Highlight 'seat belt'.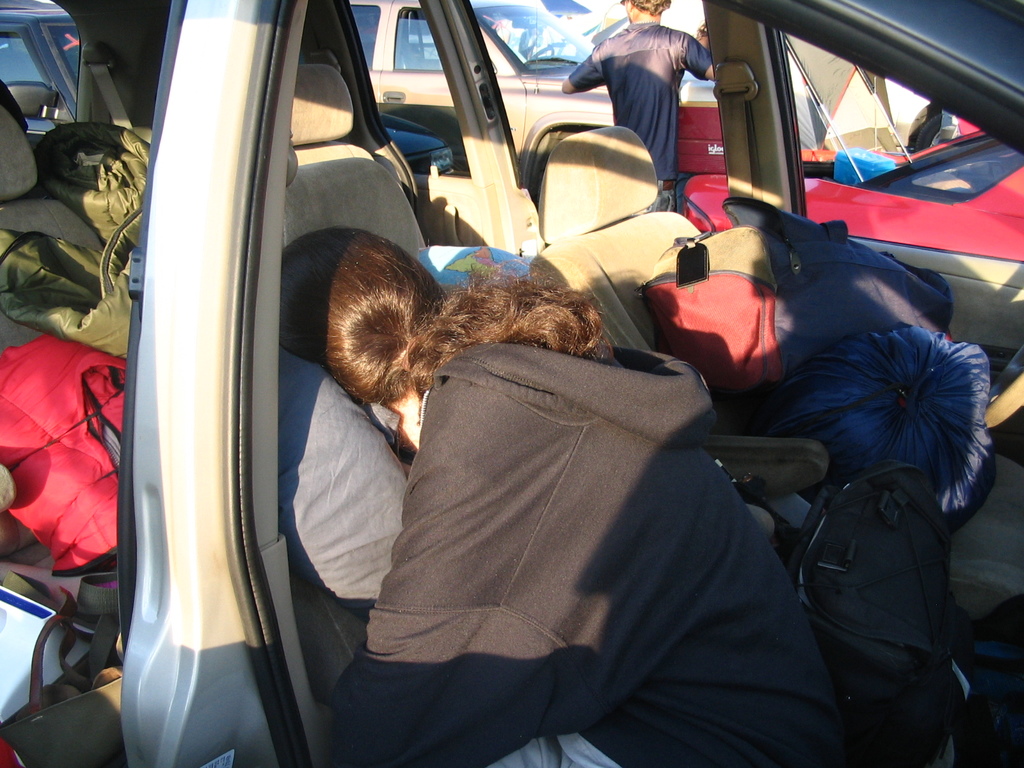
Highlighted region: <bbox>83, 61, 134, 134</bbox>.
